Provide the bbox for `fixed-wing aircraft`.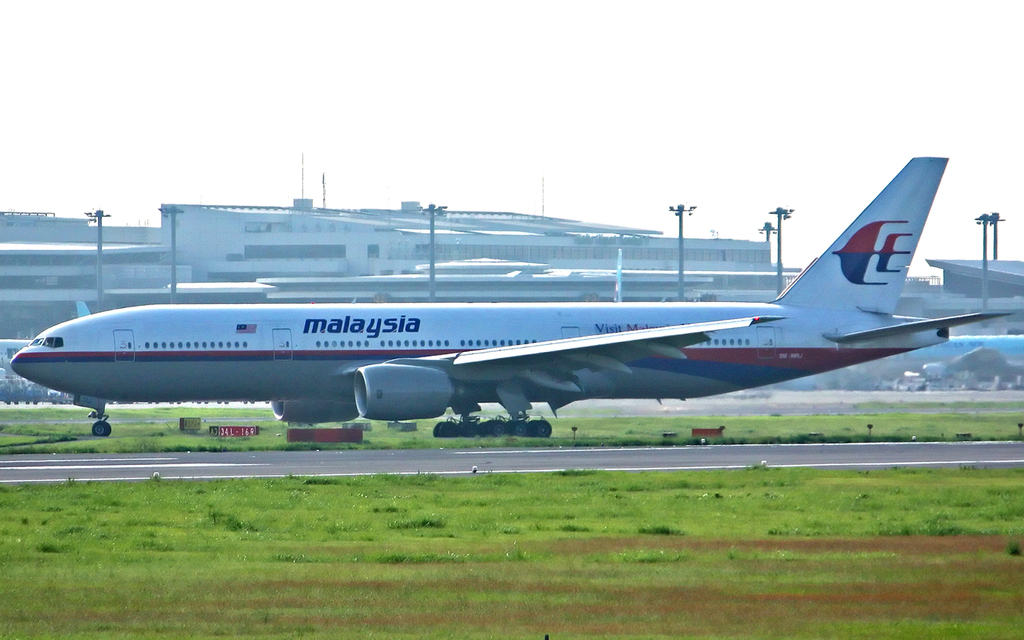
detection(786, 330, 1023, 384).
